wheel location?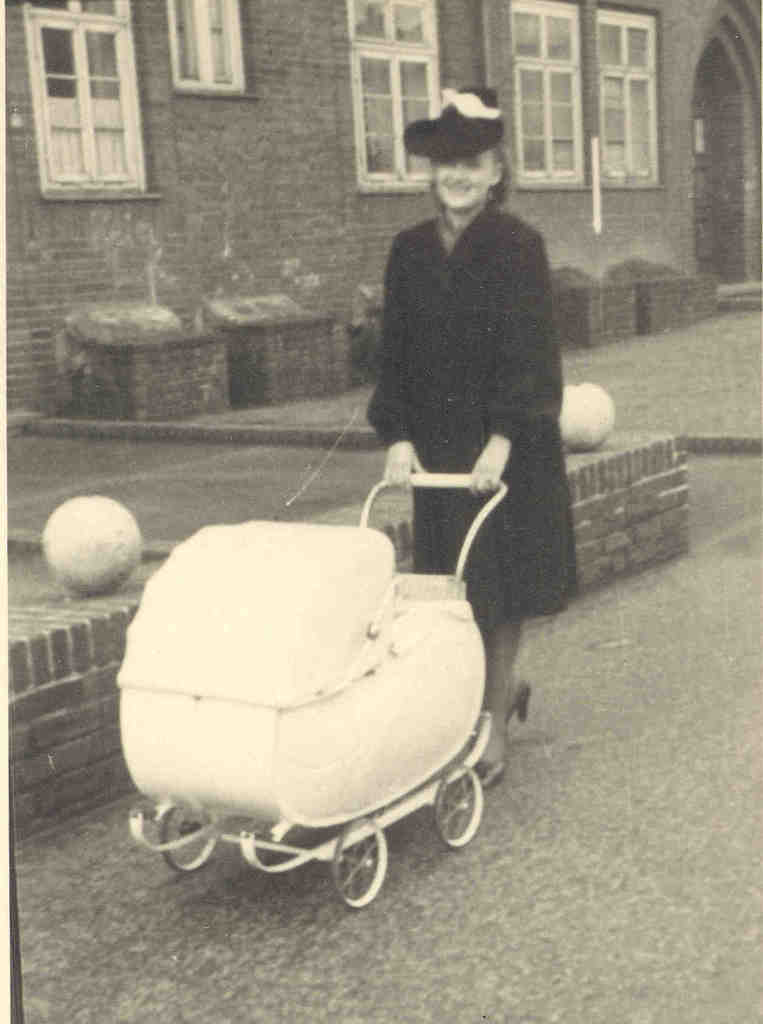
Rect(324, 824, 398, 918)
